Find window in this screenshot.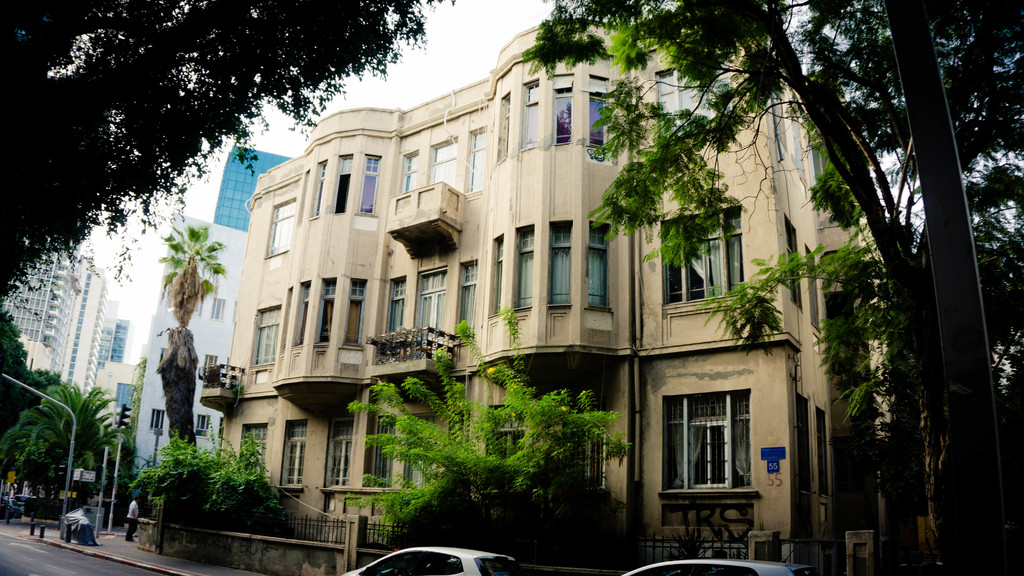
The bounding box for window is Rect(308, 164, 326, 220).
